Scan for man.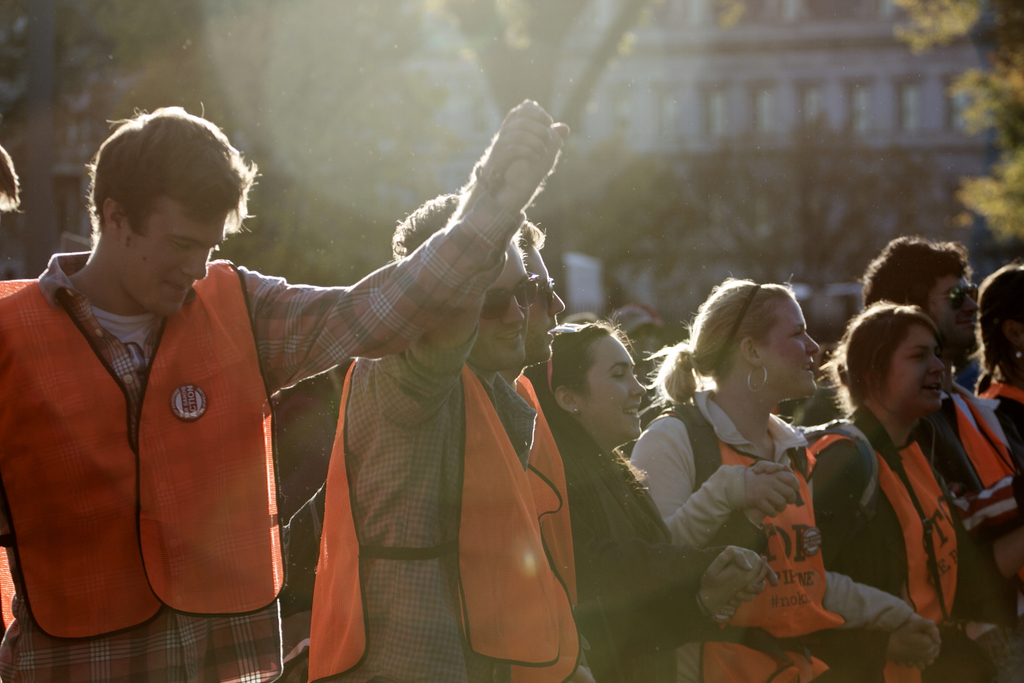
Scan result: l=499, t=223, r=770, b=682.
